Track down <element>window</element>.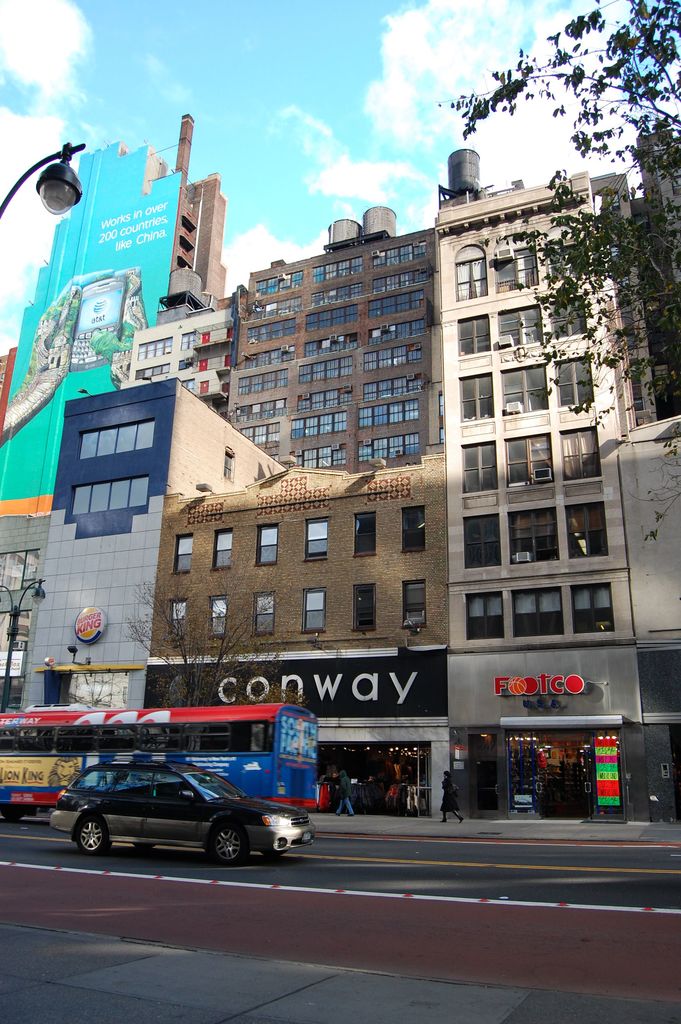
Tracked to Rect(354, 511, 377, 562).
